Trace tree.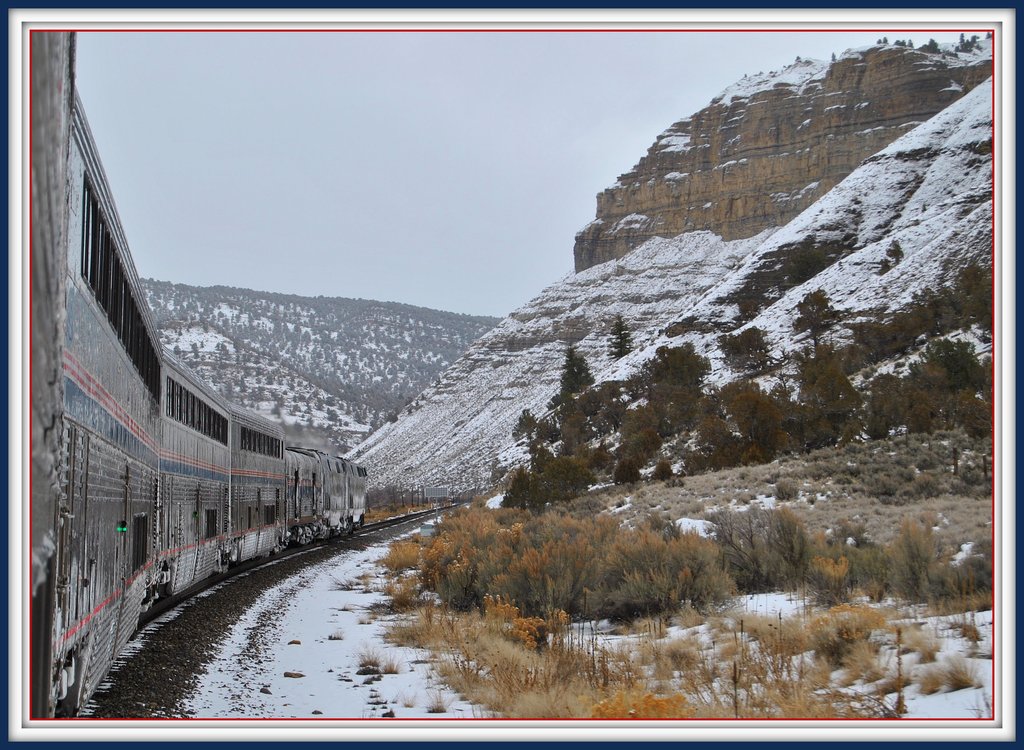
Traced to crop(787, 295, 847, 338).
